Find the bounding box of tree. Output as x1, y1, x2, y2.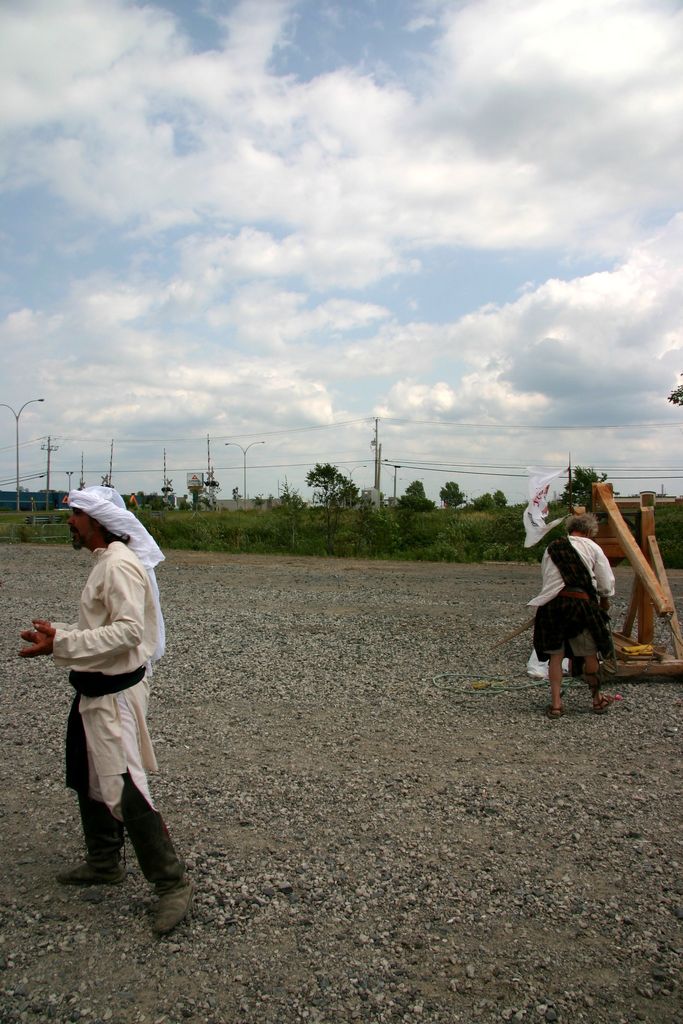
435, 475, 466, 515.
